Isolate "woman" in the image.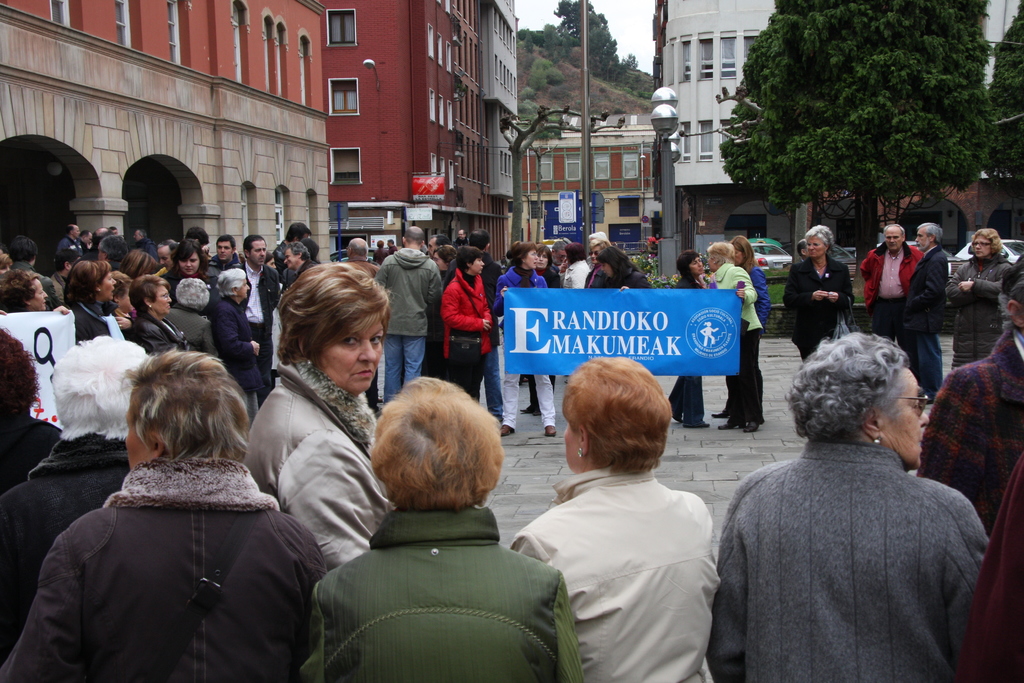
Isolated region: (x1=59, y1=258, x2=135, y2=340).
